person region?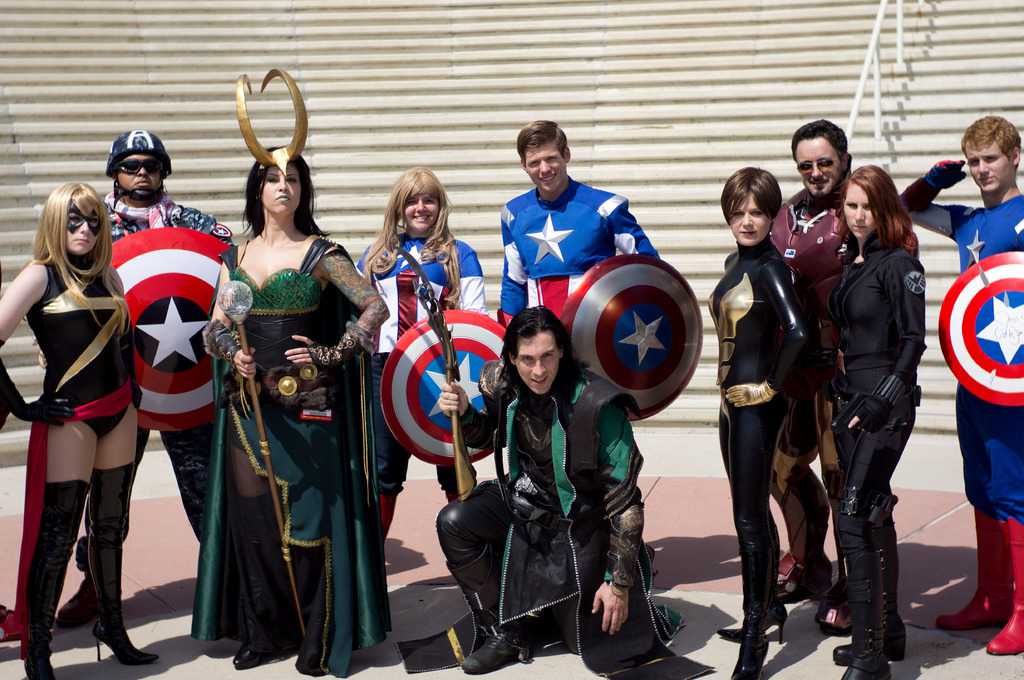
locate(902, 117, 1023, 656)
